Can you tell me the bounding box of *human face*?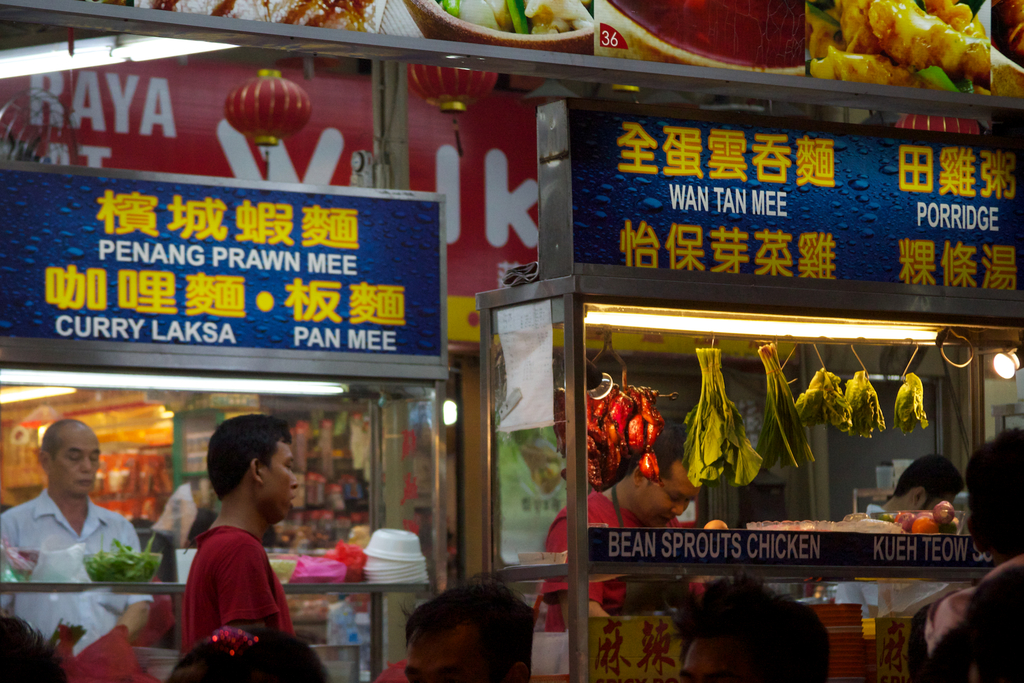
x1=266 y1=436 x2=300 y2=515.
